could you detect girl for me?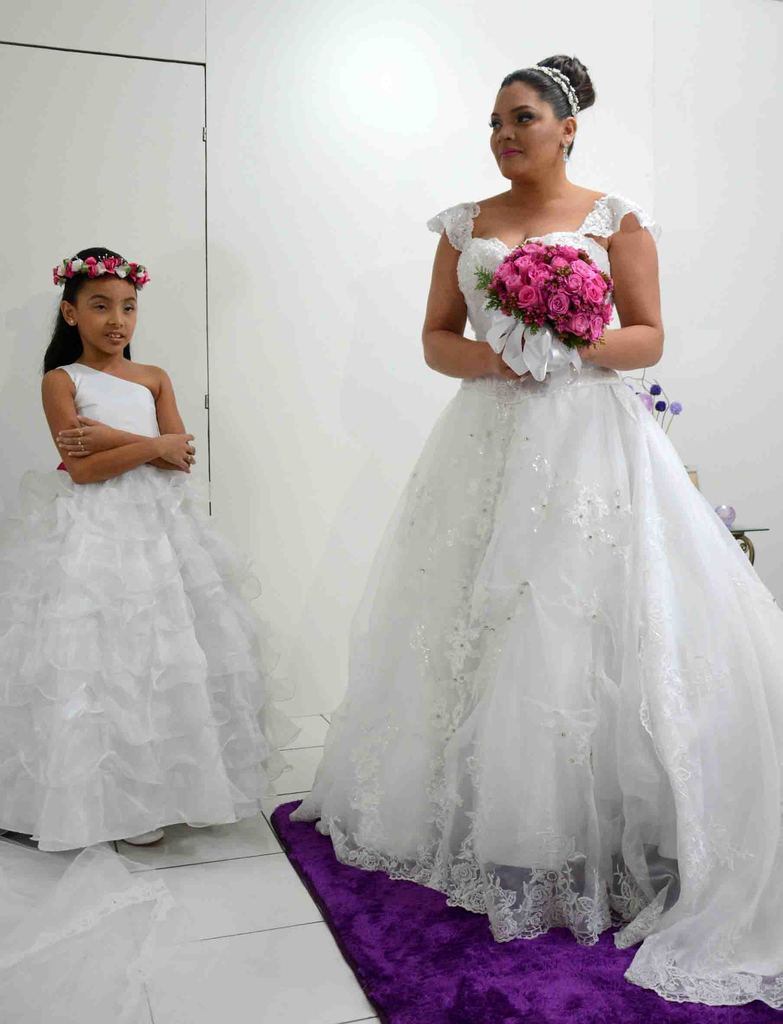
Detection result: (8,227,289,854).
